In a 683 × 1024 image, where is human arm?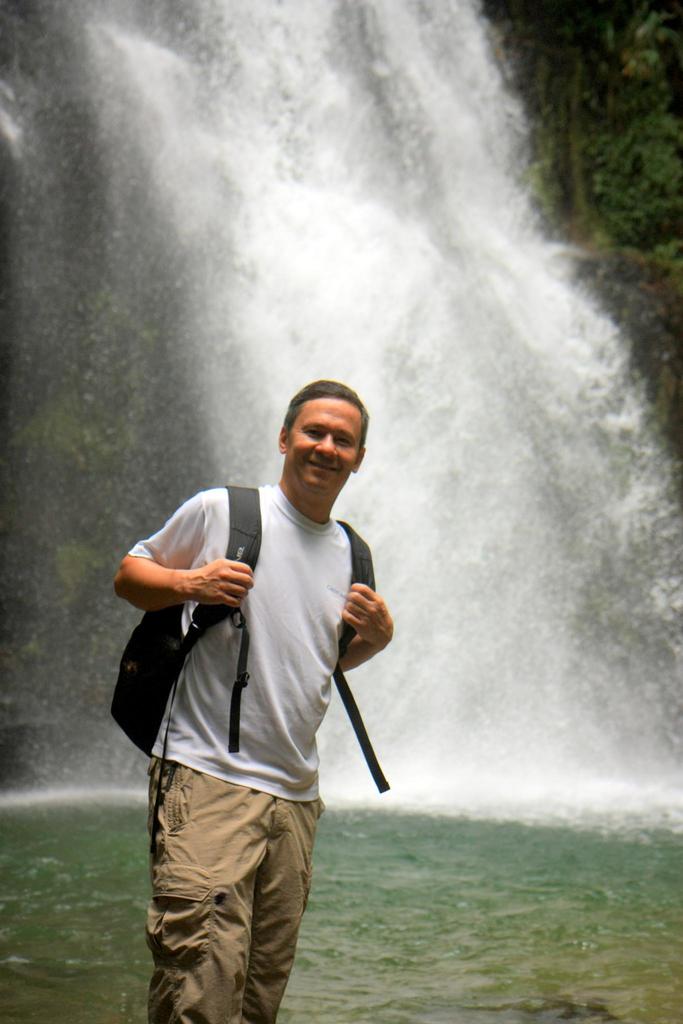
select_region(106, 495, 265, 605).
